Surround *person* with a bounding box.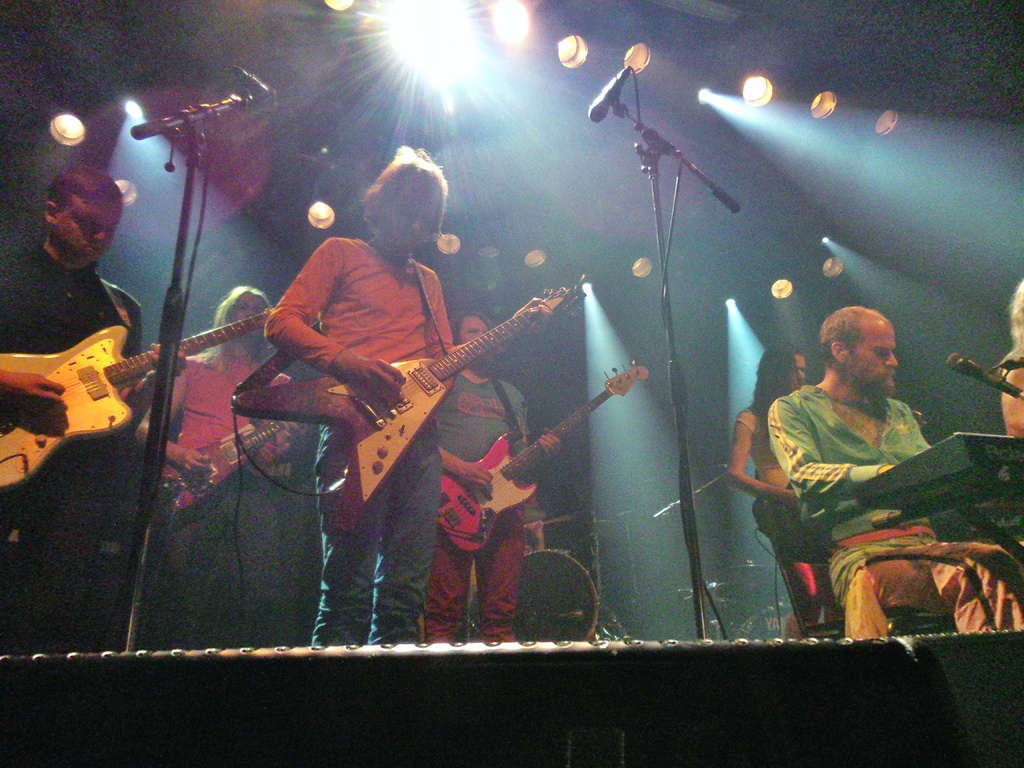
rect(0, 157, 162, 655).
